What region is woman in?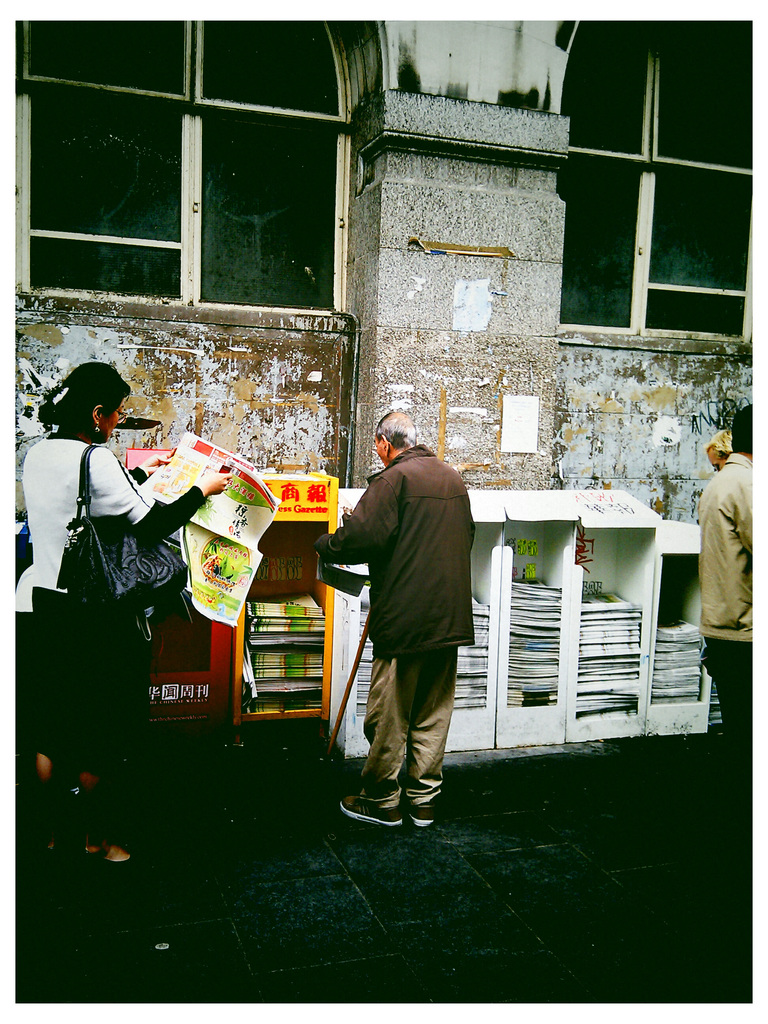
31/351/159/641.
